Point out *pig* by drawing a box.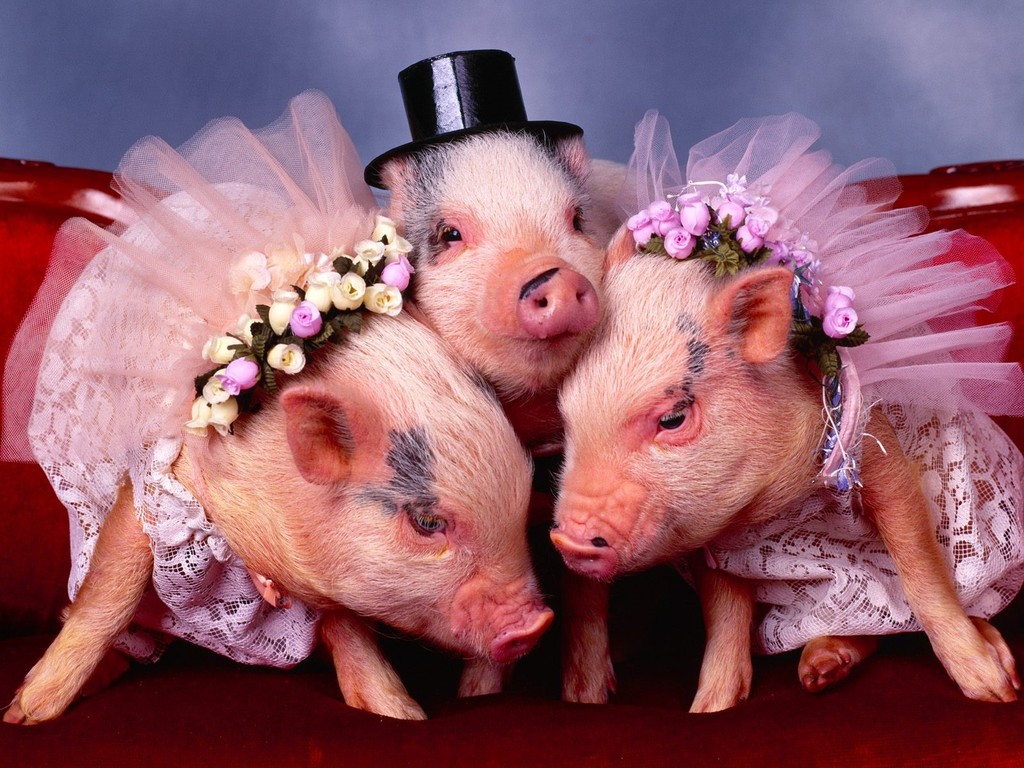
detection(2, 86, 556, 721).
